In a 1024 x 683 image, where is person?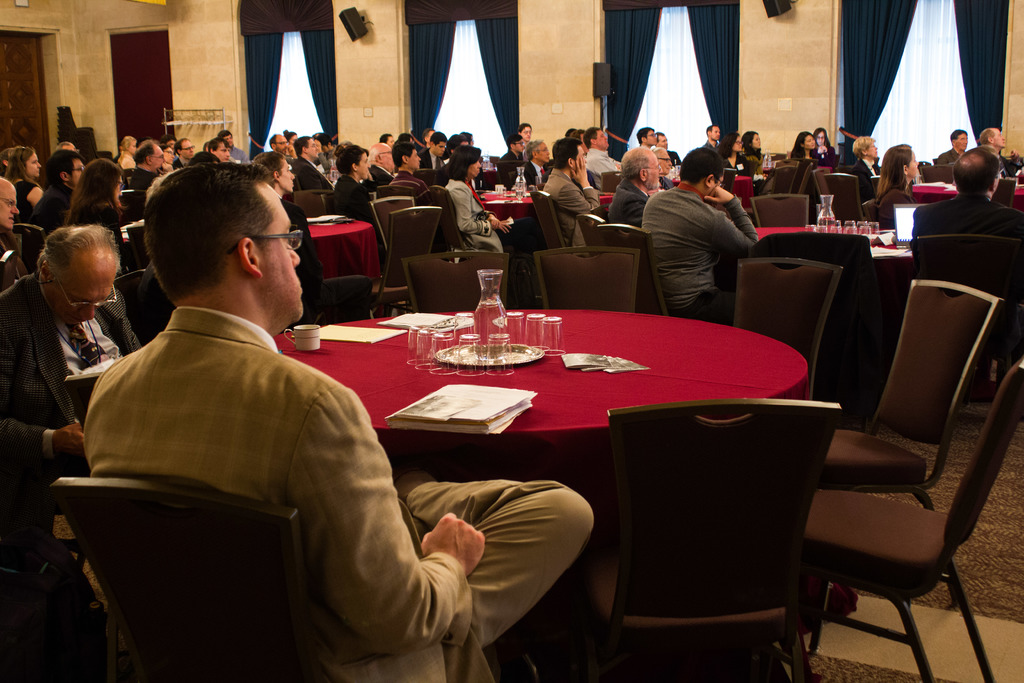
582 128 618 193.
